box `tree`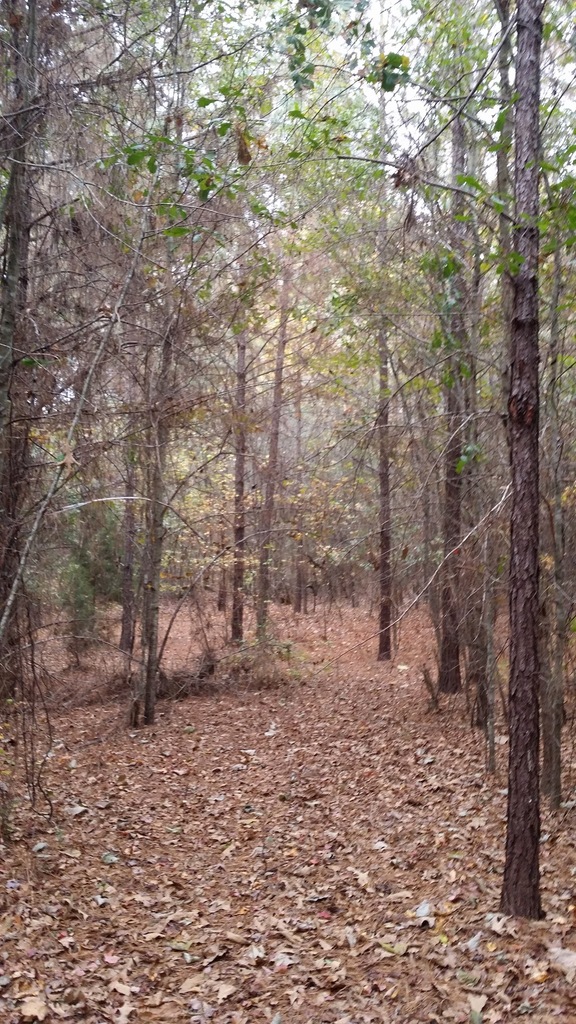
crop(26, 138, 287, 737)
